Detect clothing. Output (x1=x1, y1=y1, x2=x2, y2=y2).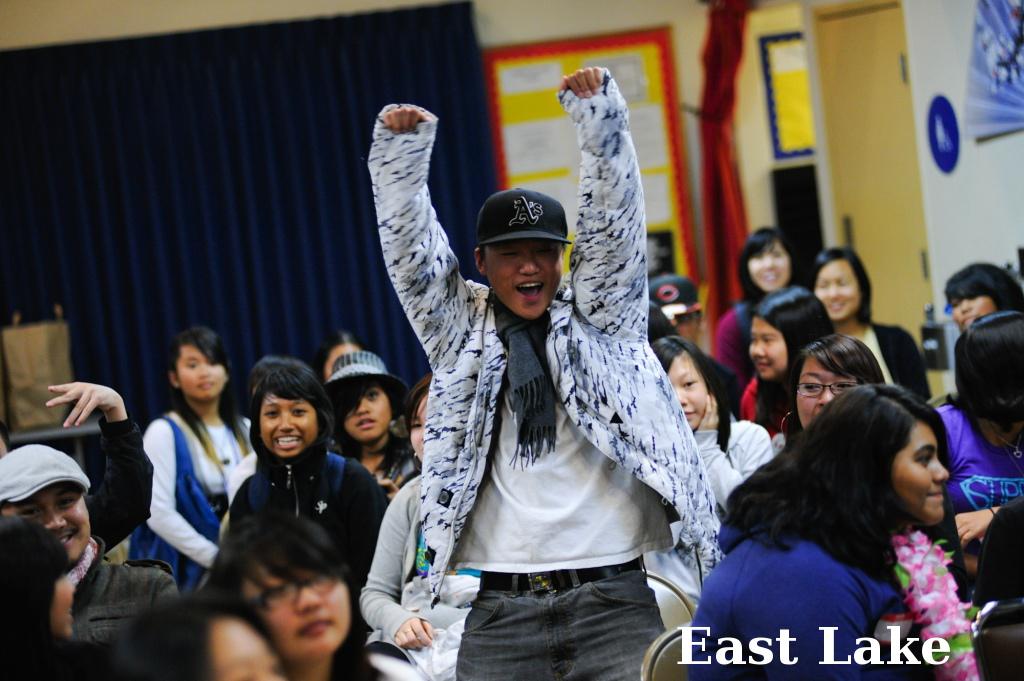
(x1=233, y1=431, x2=385, y2=588).
